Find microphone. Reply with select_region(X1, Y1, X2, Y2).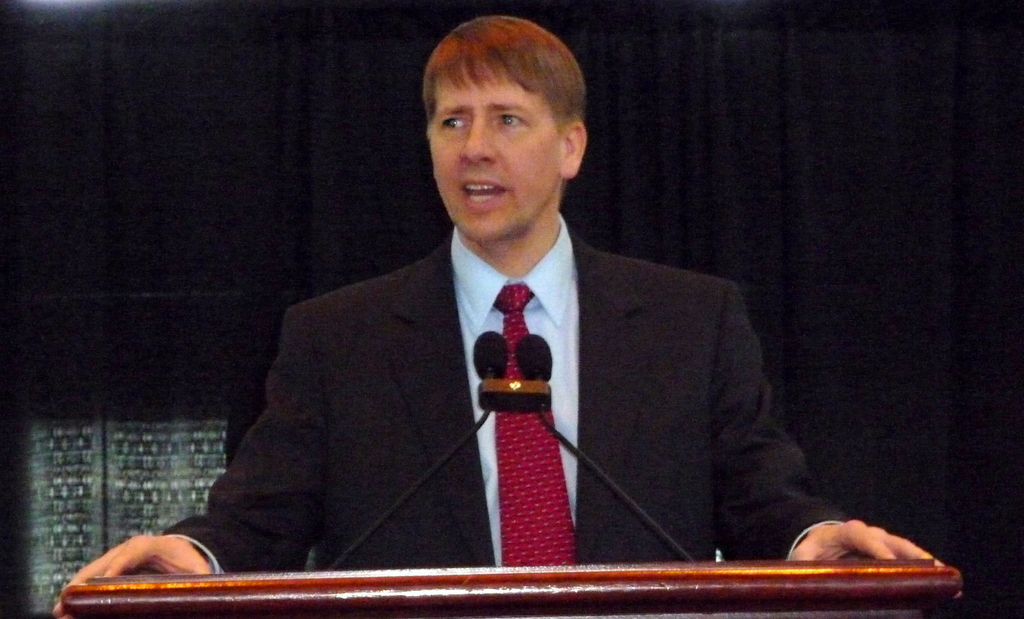
select_region(517, 330, 551, 416).
